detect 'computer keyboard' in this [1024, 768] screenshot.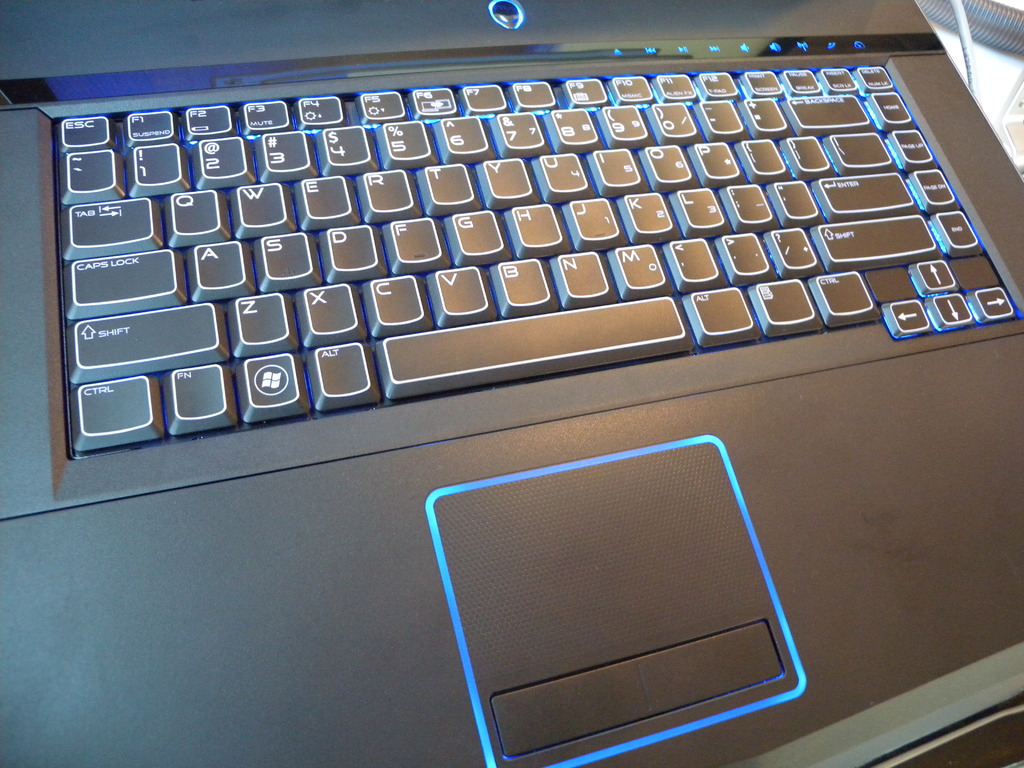
Detection: box(54, 65, 1020, 455).
